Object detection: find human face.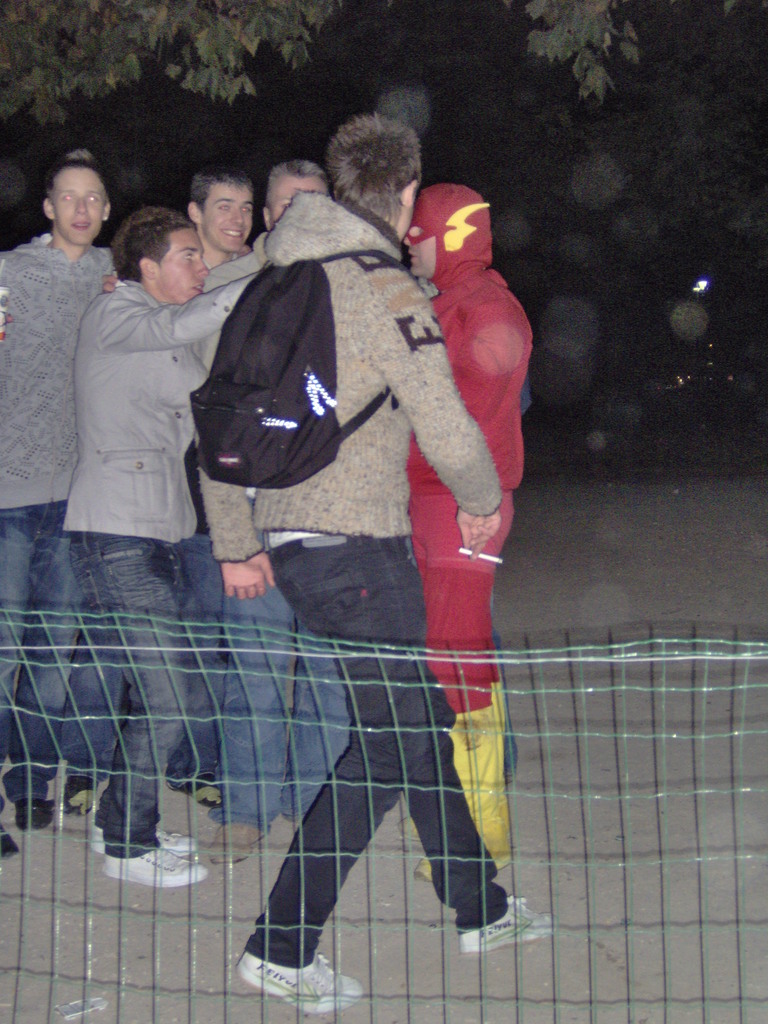
locate(198, 181, 252, 257).
